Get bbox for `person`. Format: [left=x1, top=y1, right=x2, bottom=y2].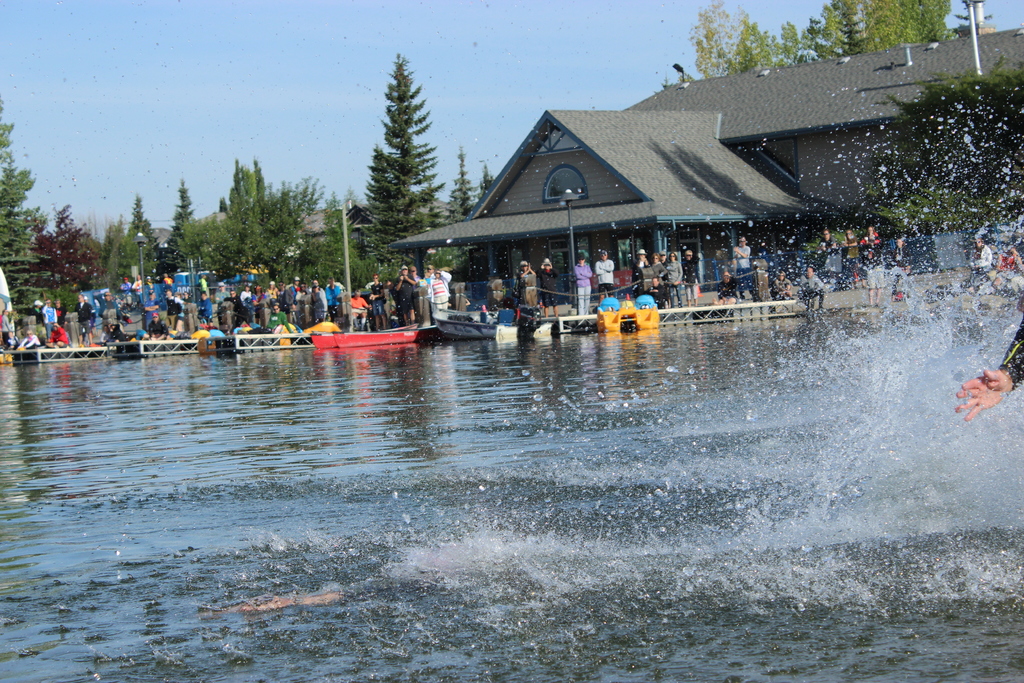
[left=540, top=256, right=555, bottom=311].
